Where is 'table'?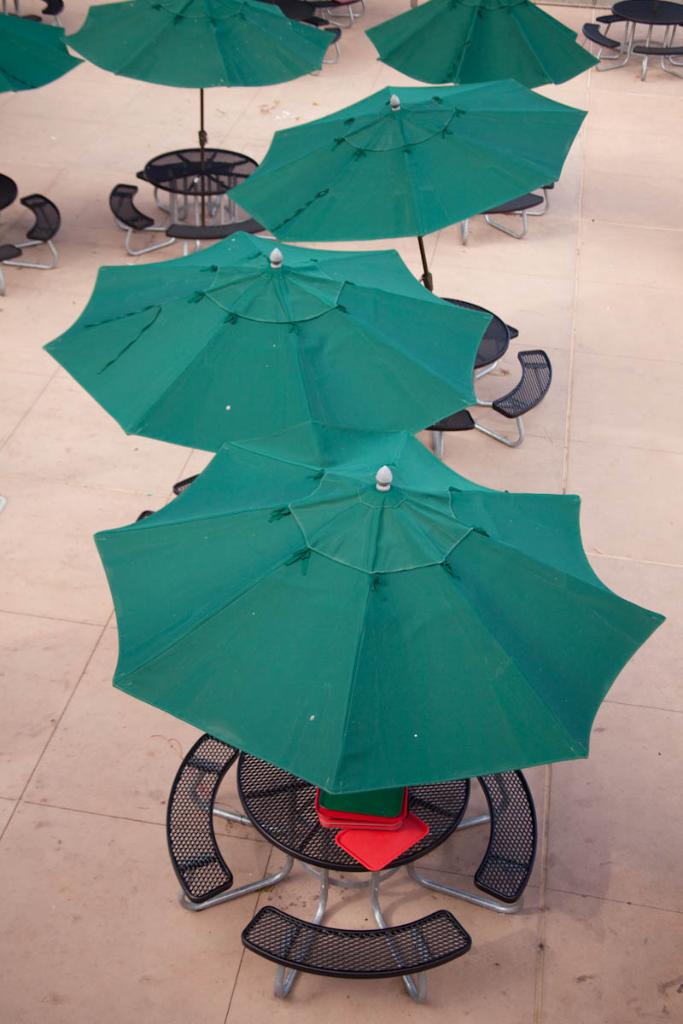
crop(236, 753, 472, 889).
